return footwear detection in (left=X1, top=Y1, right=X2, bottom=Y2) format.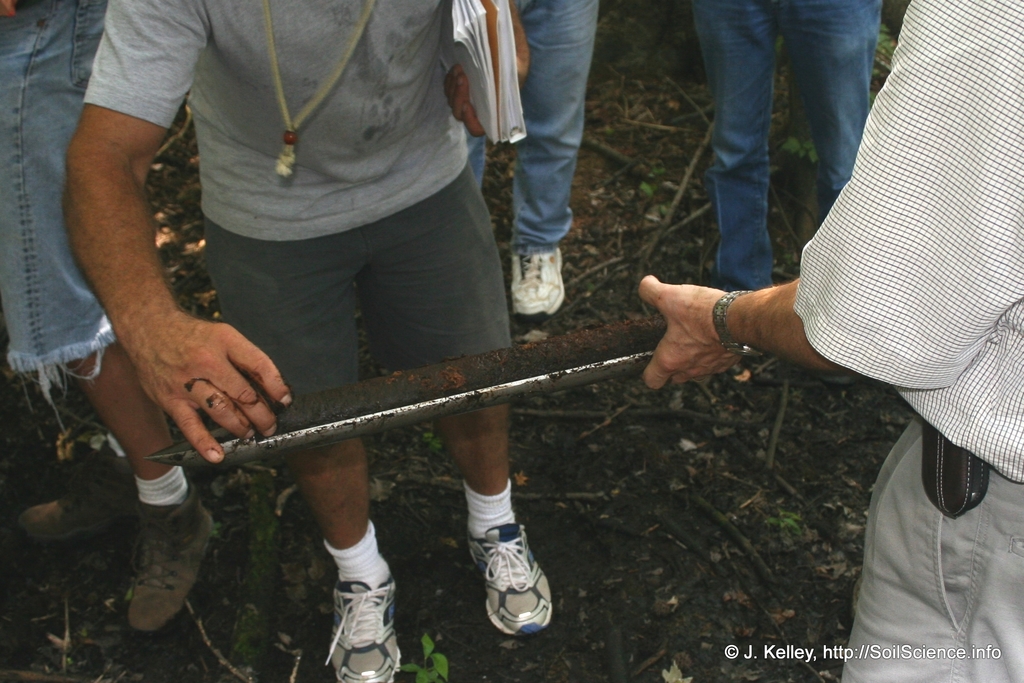
(left=126, top=481, right=216, bottom=638).
